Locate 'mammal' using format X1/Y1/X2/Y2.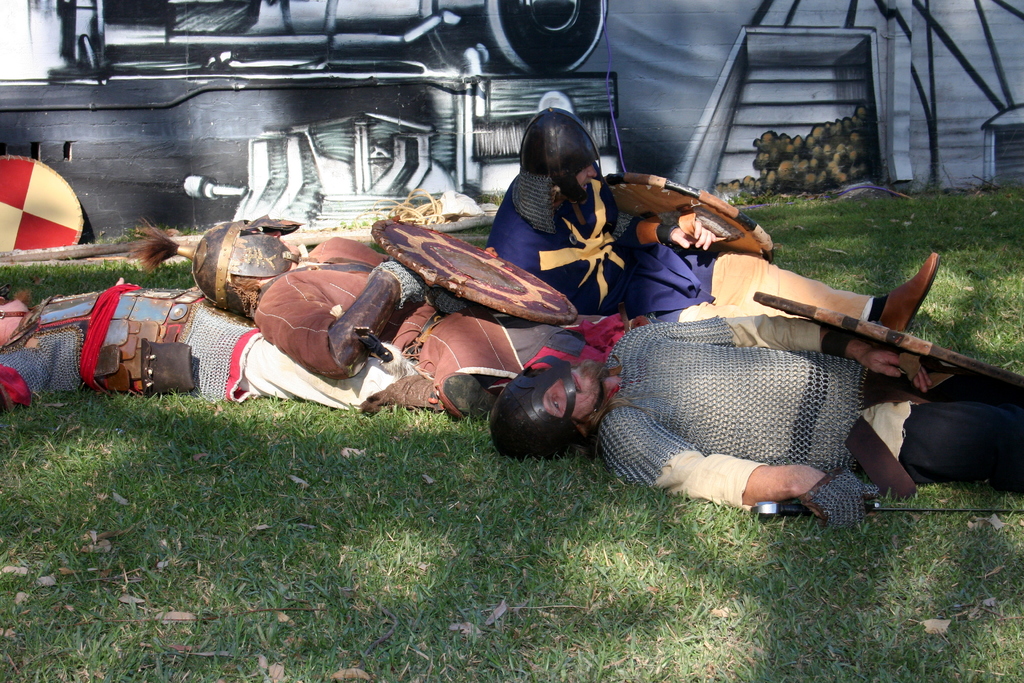
118/211/767/420.
